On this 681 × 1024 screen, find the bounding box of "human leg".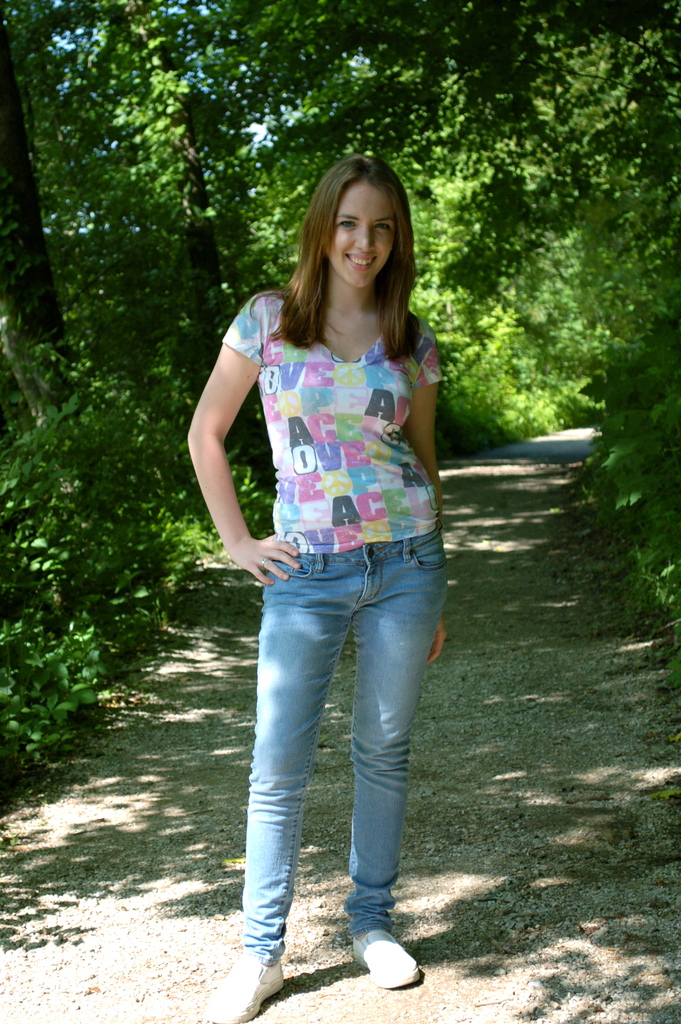
Bounding box: [x1=350, y1=520, x2=454, y2=989].
